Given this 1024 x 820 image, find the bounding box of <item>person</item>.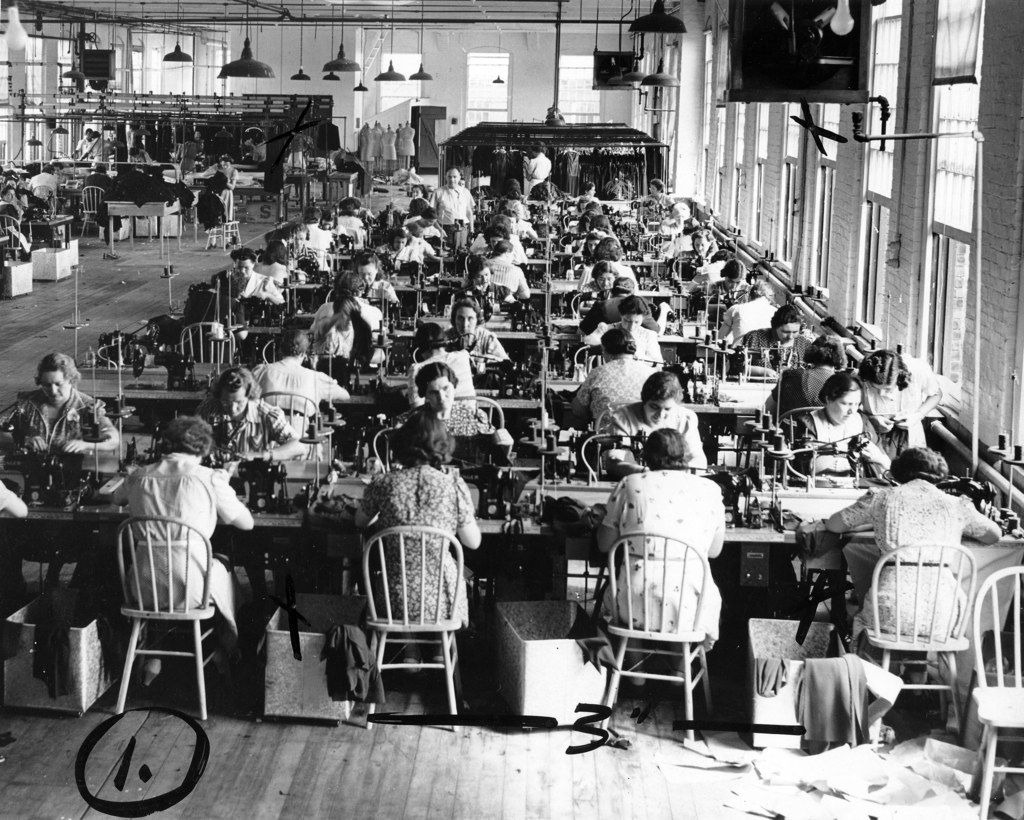
l=455, t=262, r=513, b=306.
